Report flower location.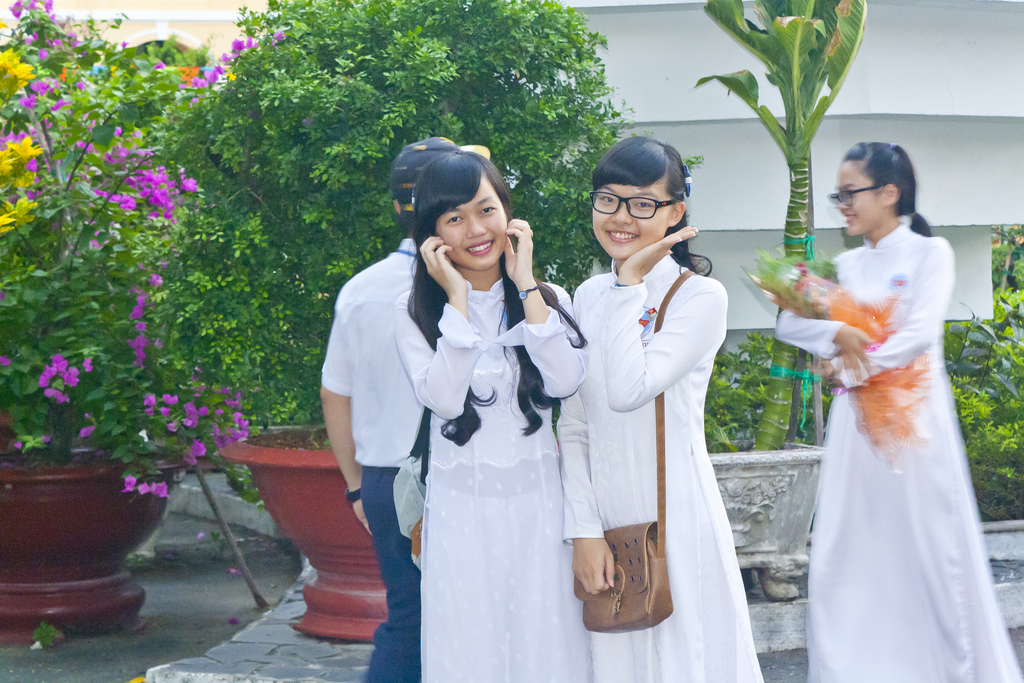
Report: Rect(788, 266, 802, 281).
